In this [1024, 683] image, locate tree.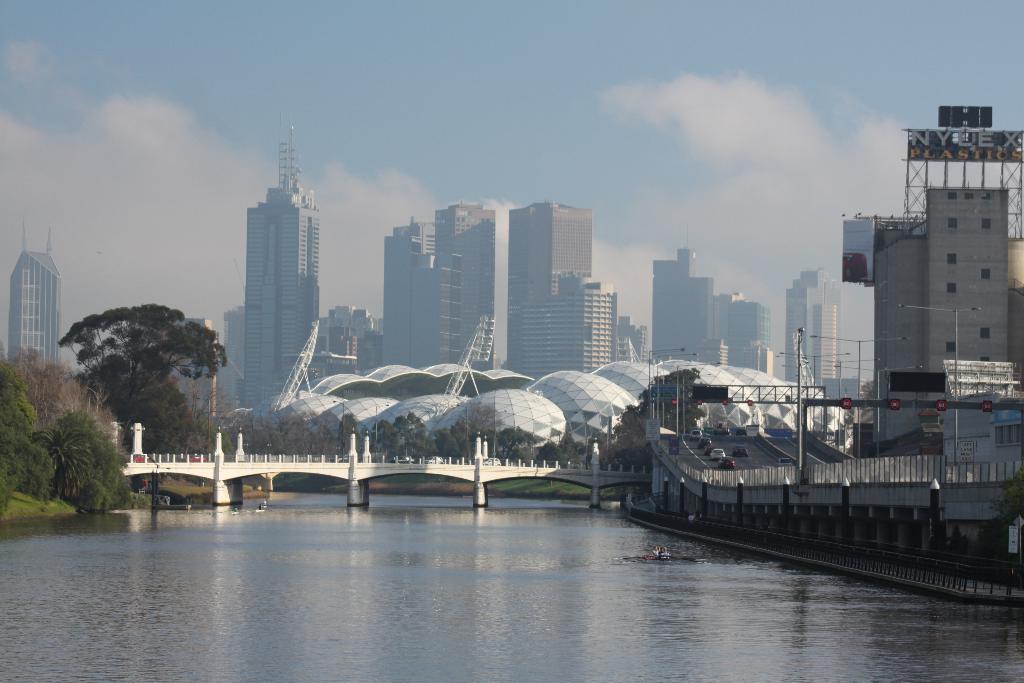
Bounding box: bbox(341, 415, 351, 459).
